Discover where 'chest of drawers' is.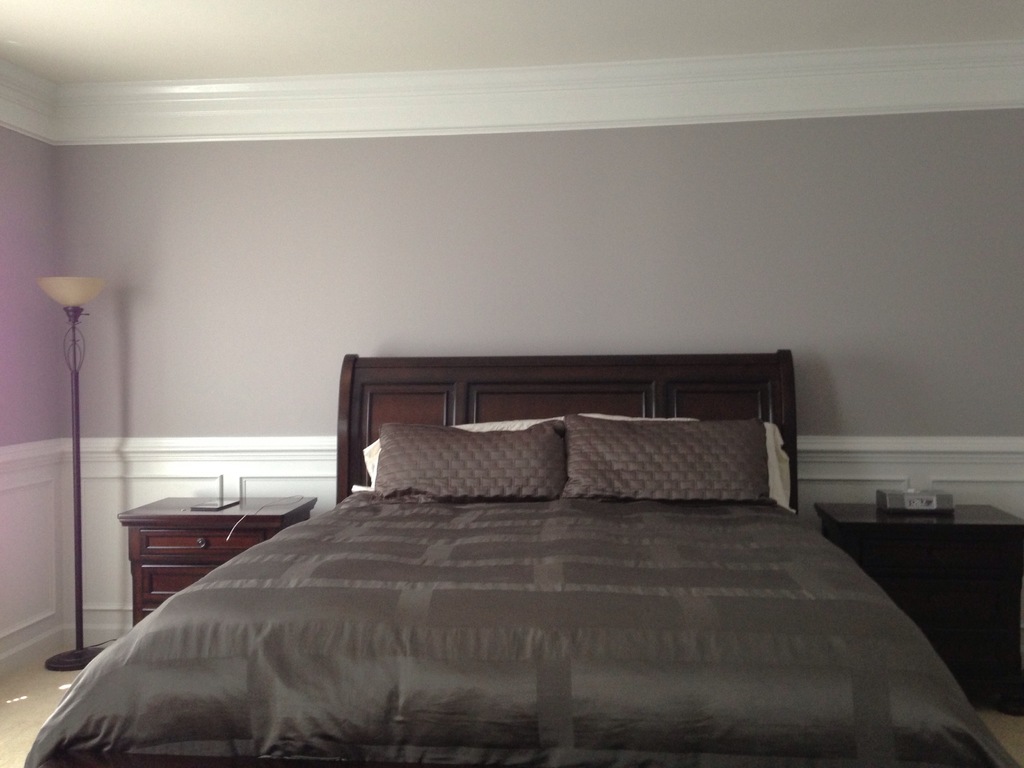
Discovered at Rect(809, 502, 1023, 676).
